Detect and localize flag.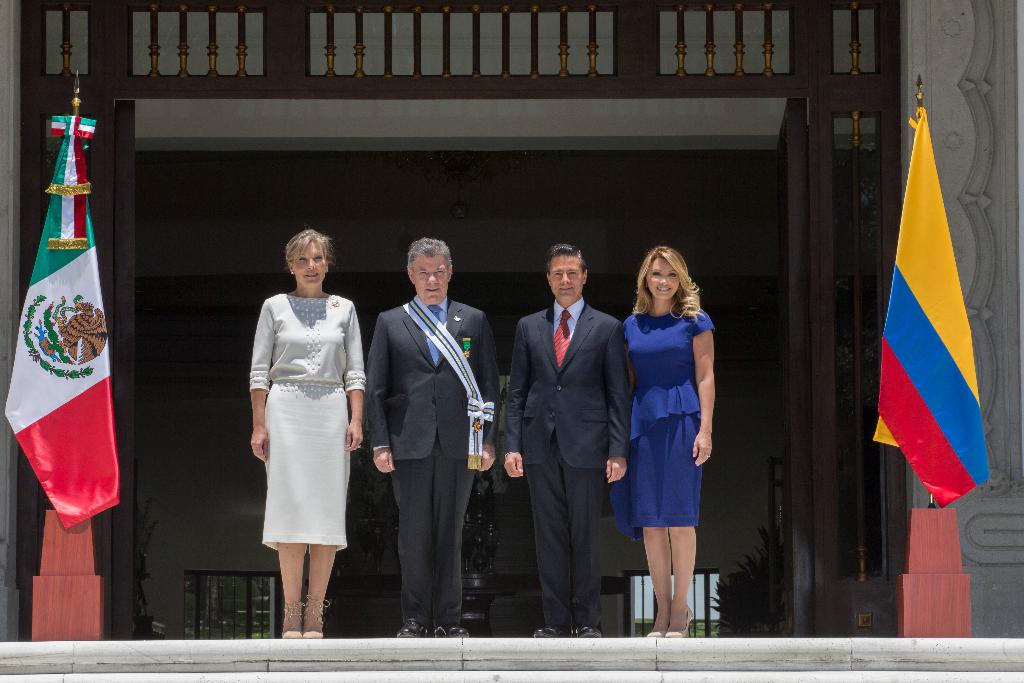
Localized at [0,103,122,536].
